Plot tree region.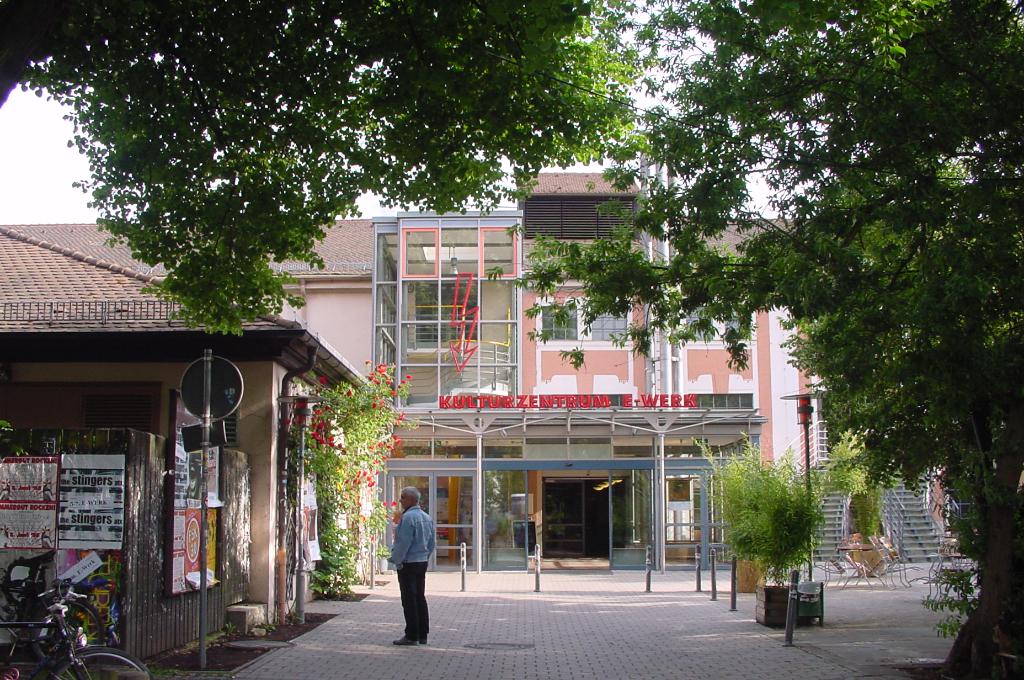
Plotted at {"x1": 479, "y1": 1, "x2": 1023, "y2": 679}.
